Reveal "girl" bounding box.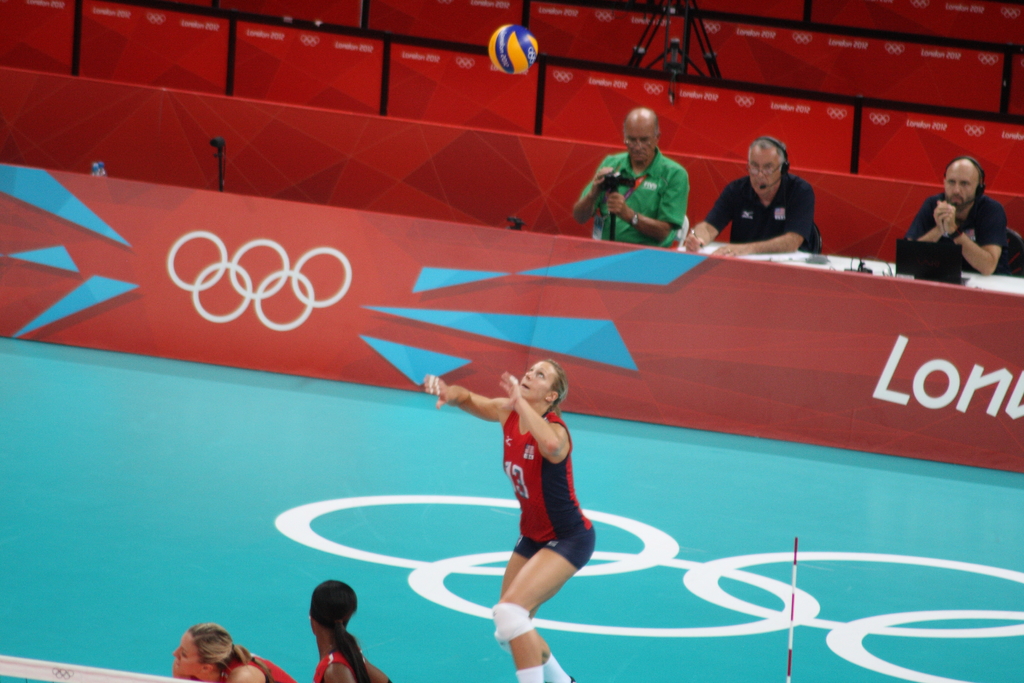
Revealed: <bbox>165, 616, 304, 682</bbox>.
